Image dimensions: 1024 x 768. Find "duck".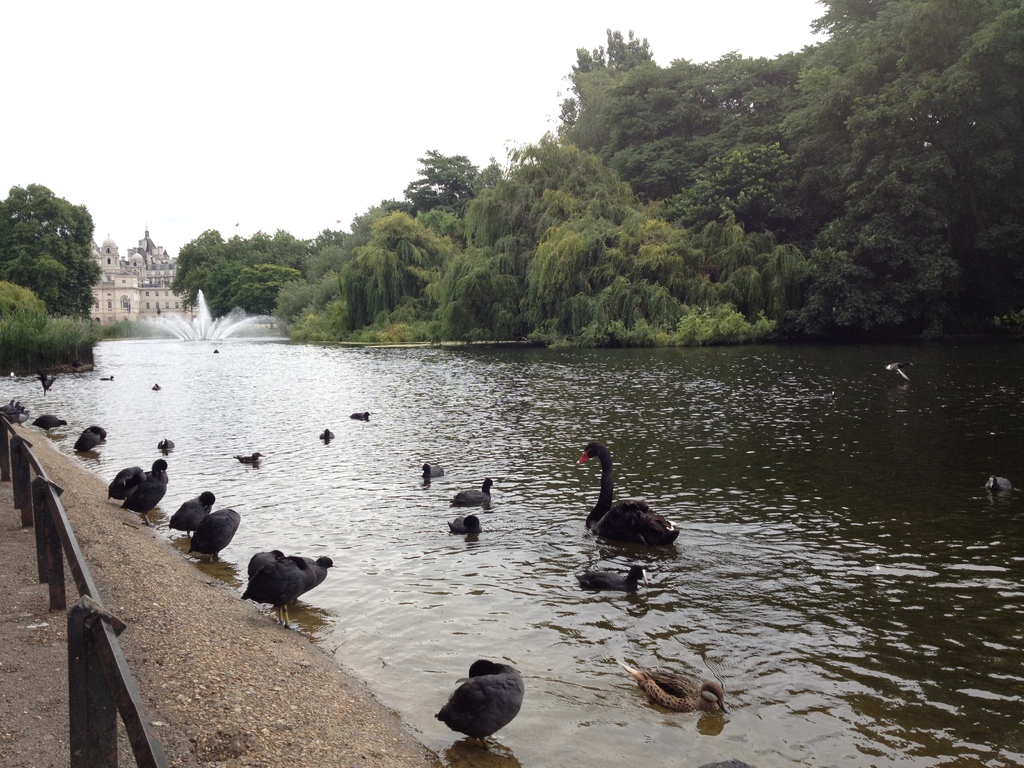
locate(452, 477, 490, 505).
